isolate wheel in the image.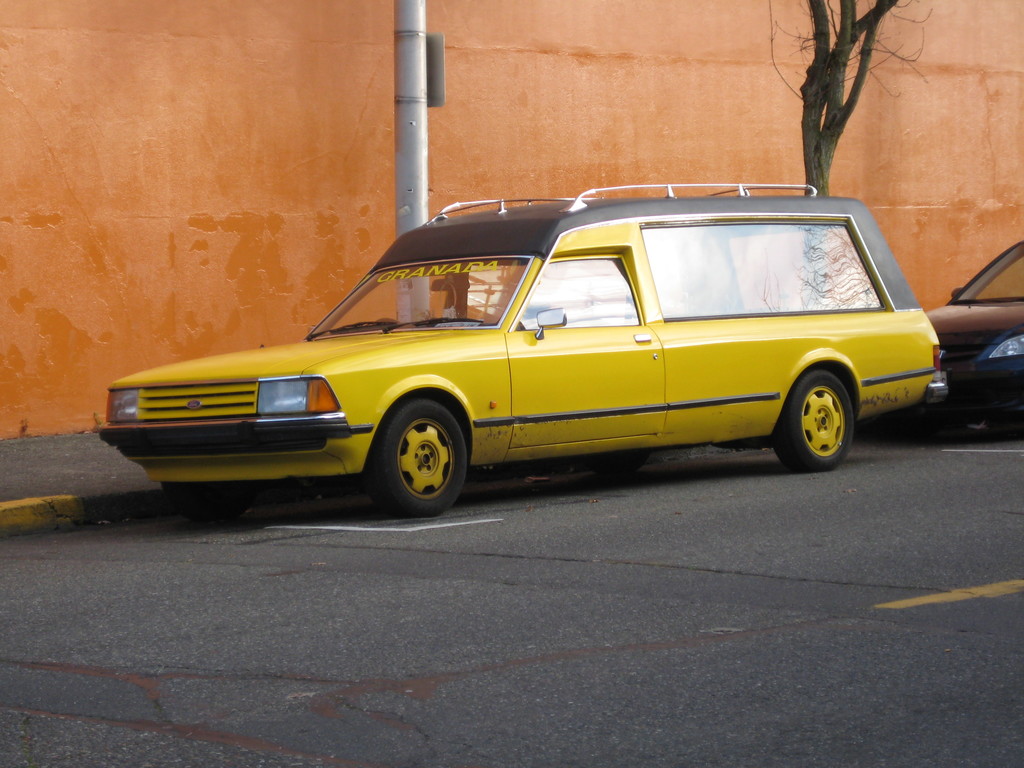
Isolated region: 582, 450, 653, 479.
